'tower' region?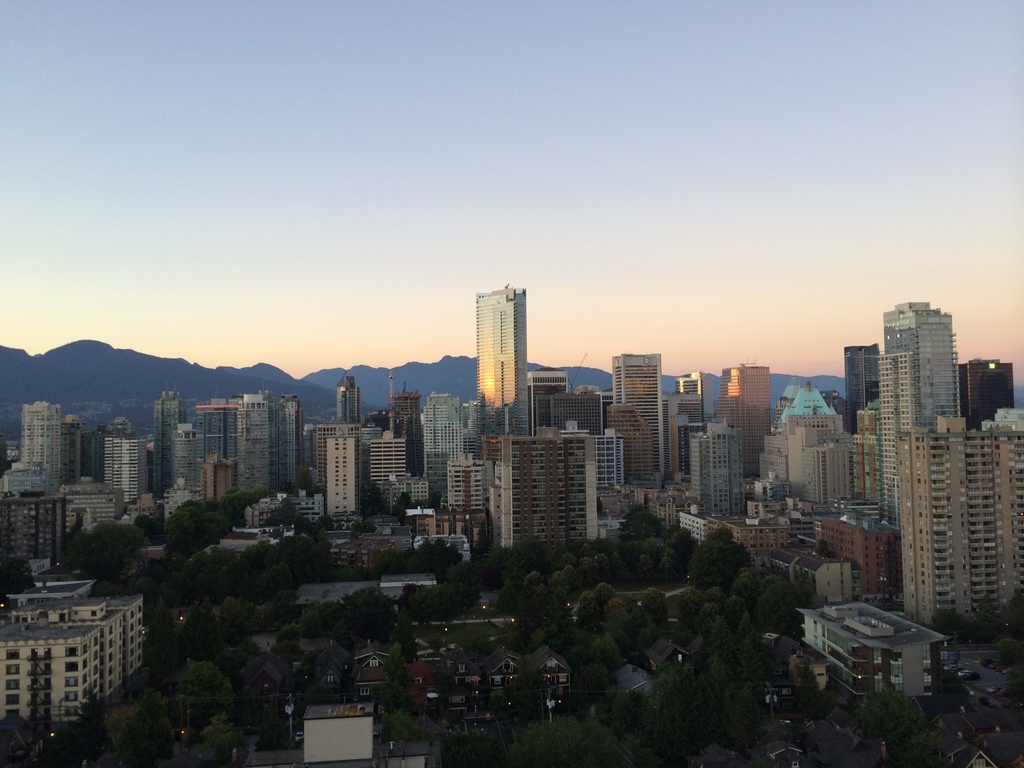
(x1=611, y1=352, x2=668, y2=491)
